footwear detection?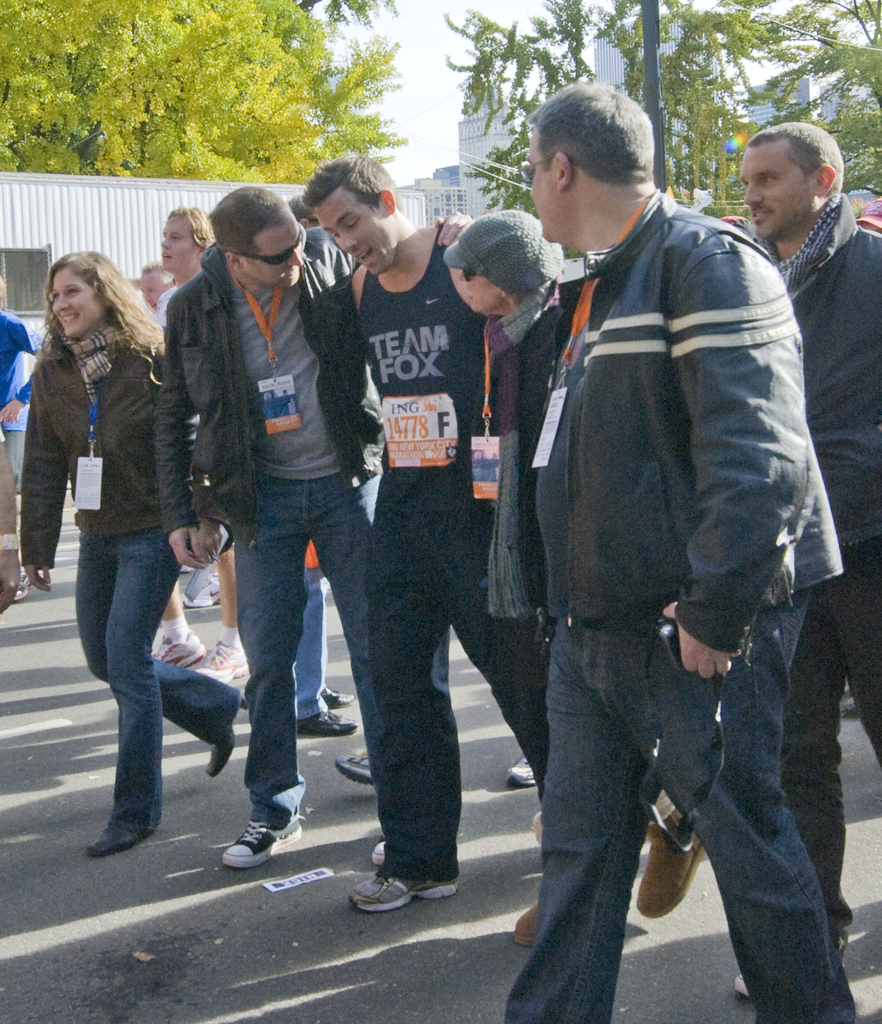
(203, 641, 257, 689)
